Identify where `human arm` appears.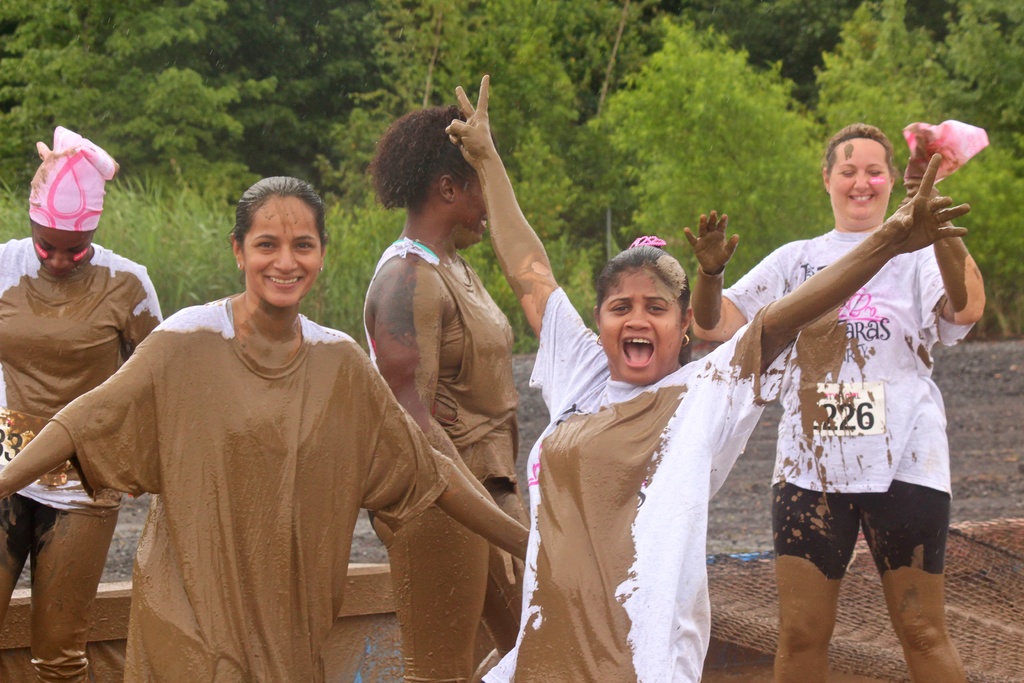
Appears at region(913, 138, 993, 347).
